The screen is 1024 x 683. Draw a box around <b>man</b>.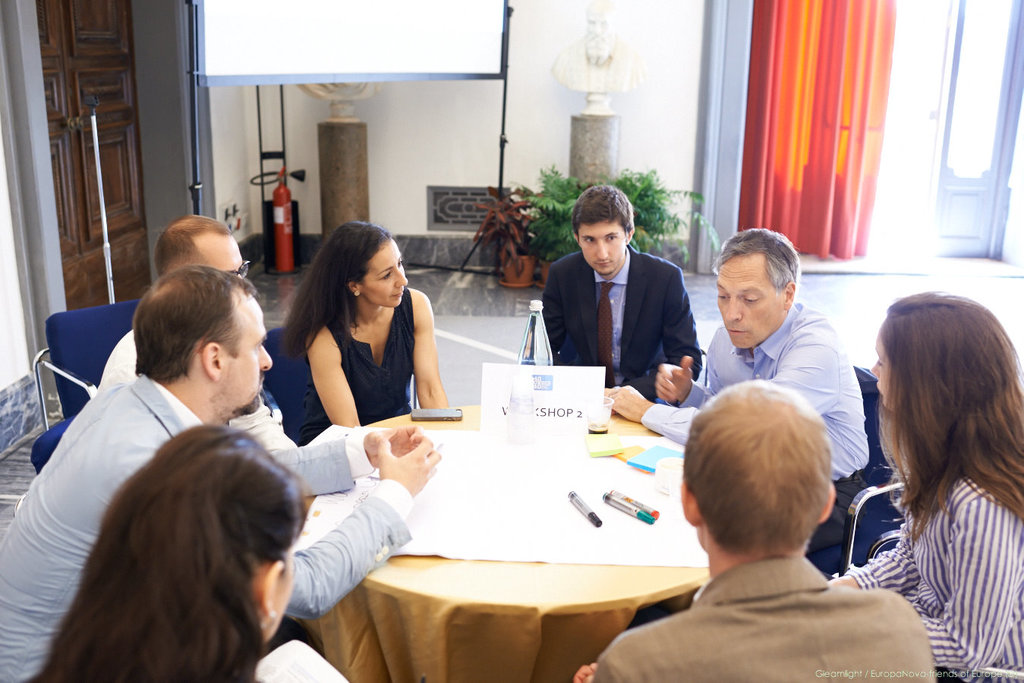
box=[89, 214, 292, 432].
